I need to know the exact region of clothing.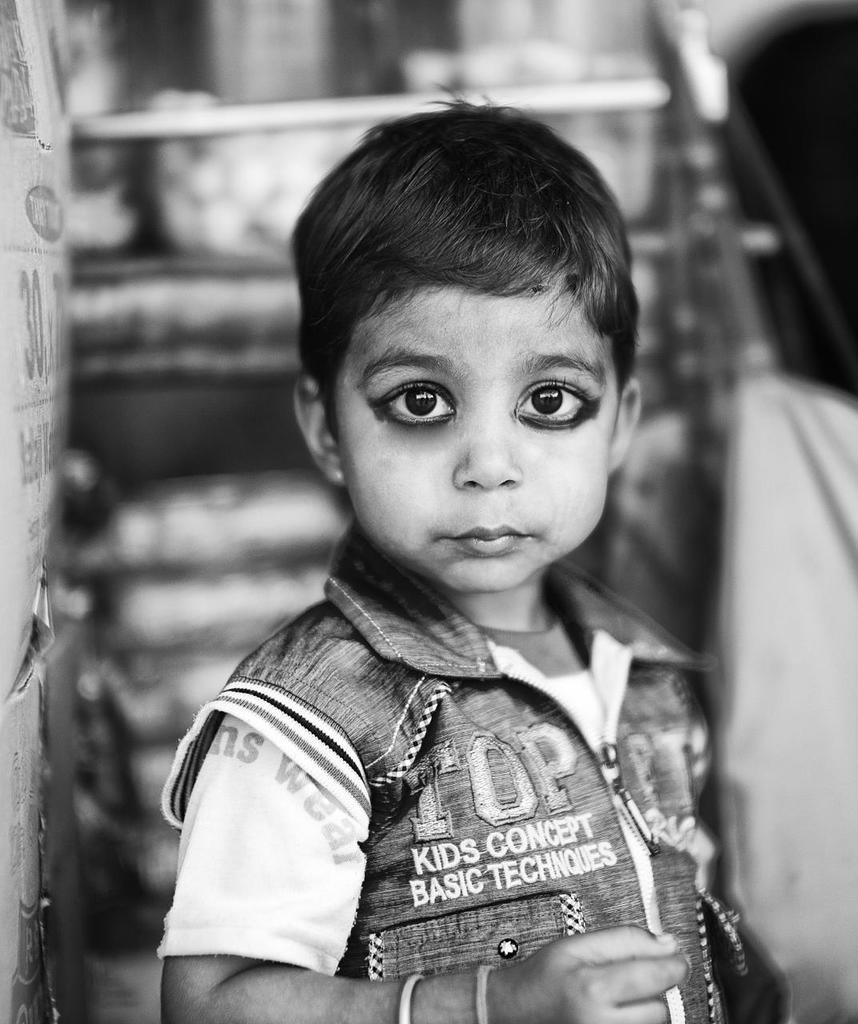
Region: 115,495,751,1012.
